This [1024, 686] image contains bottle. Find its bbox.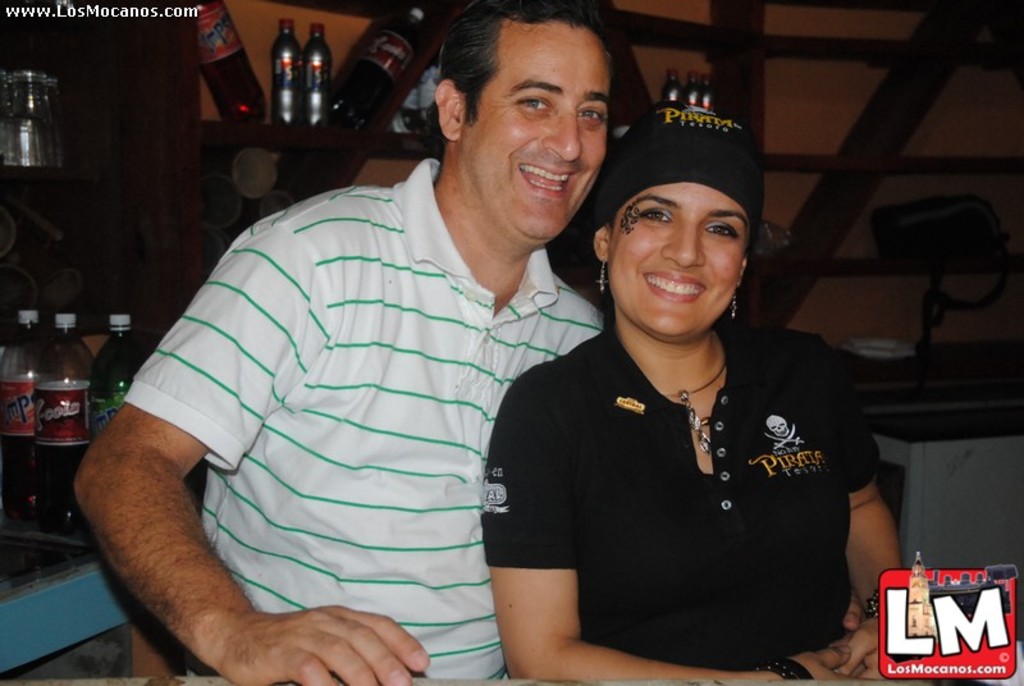
BBox(31, 314, 87, 526).
